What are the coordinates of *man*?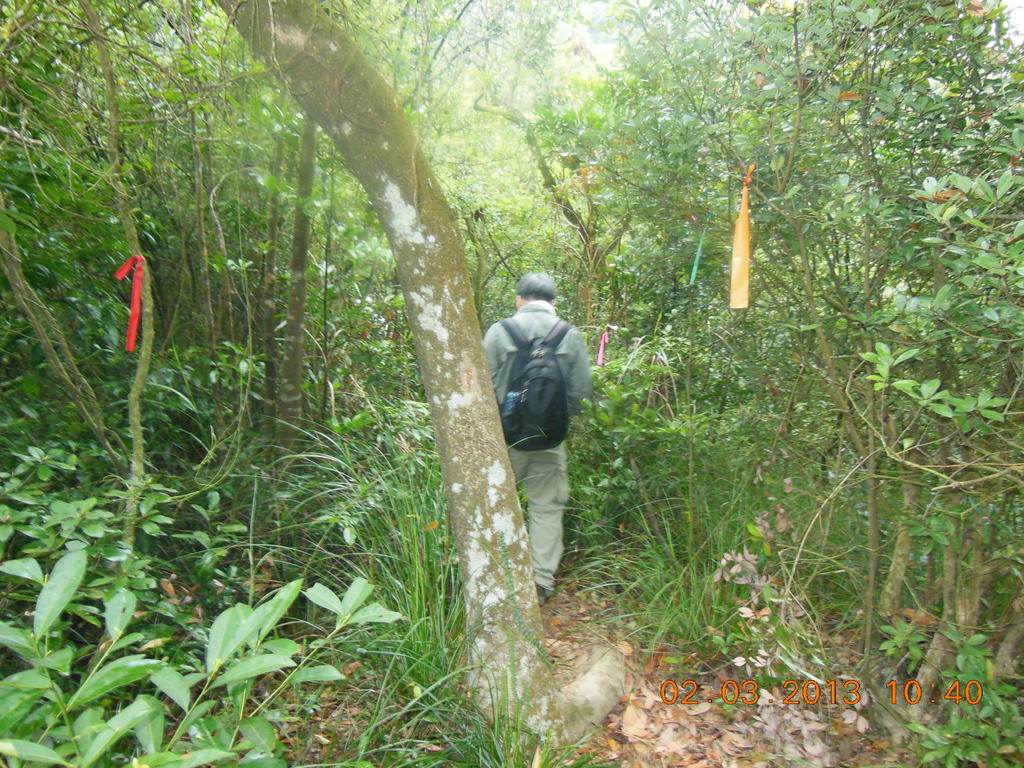
box=[484, 262, 600, 607].
